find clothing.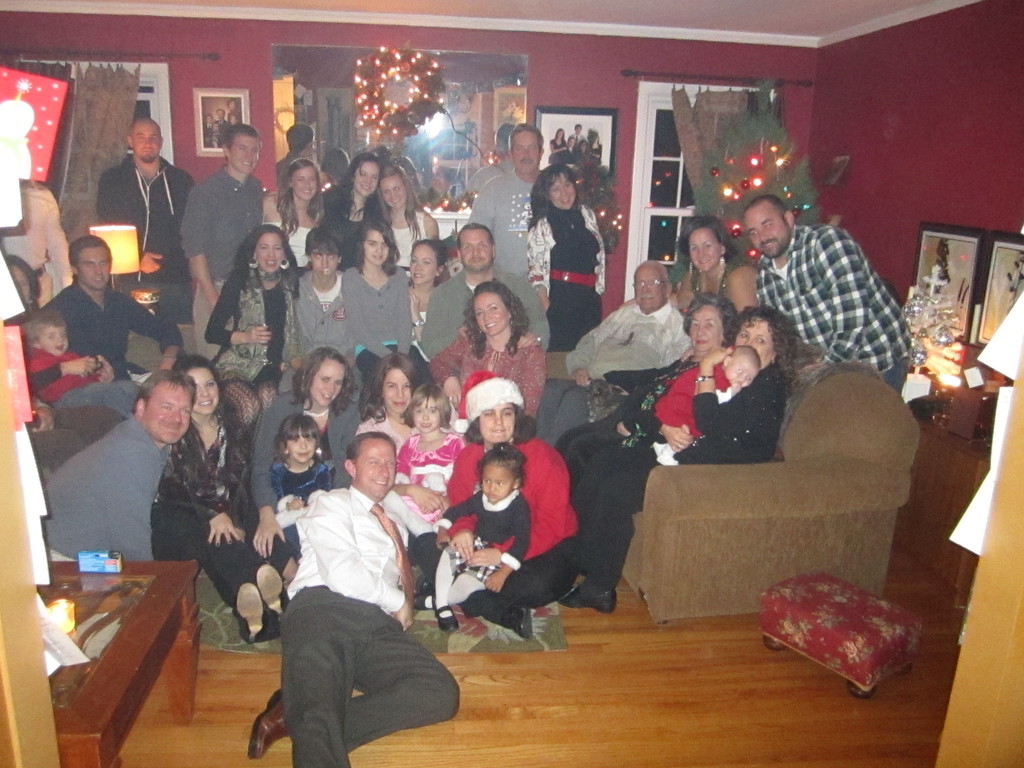
box=[688, 256, 751, 300].
